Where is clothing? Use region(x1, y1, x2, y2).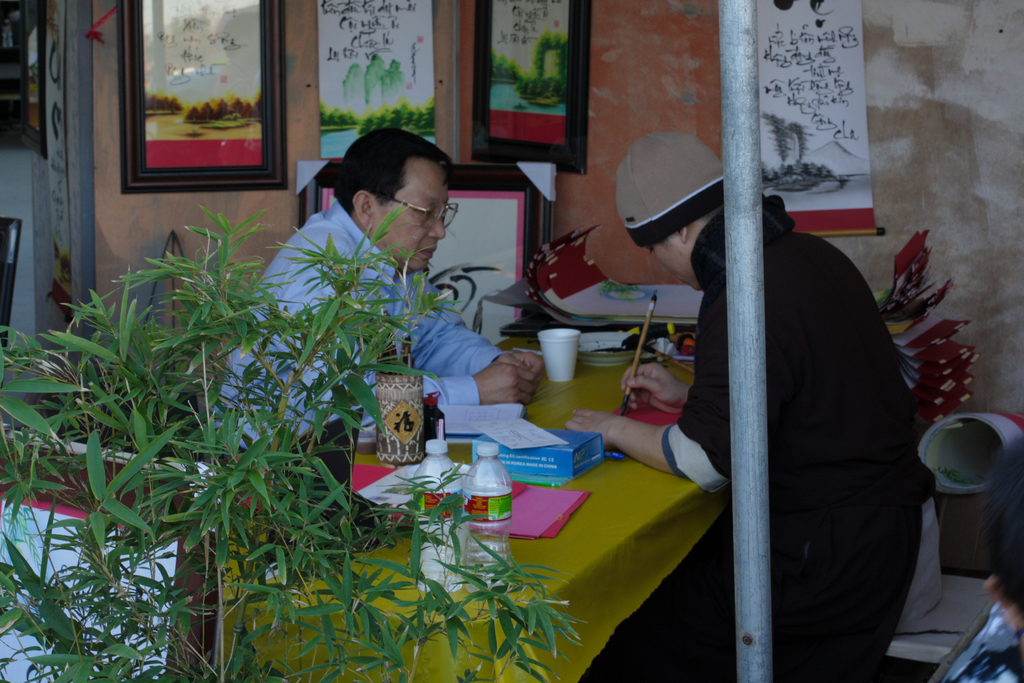
region(660, 196, 913, 497).
